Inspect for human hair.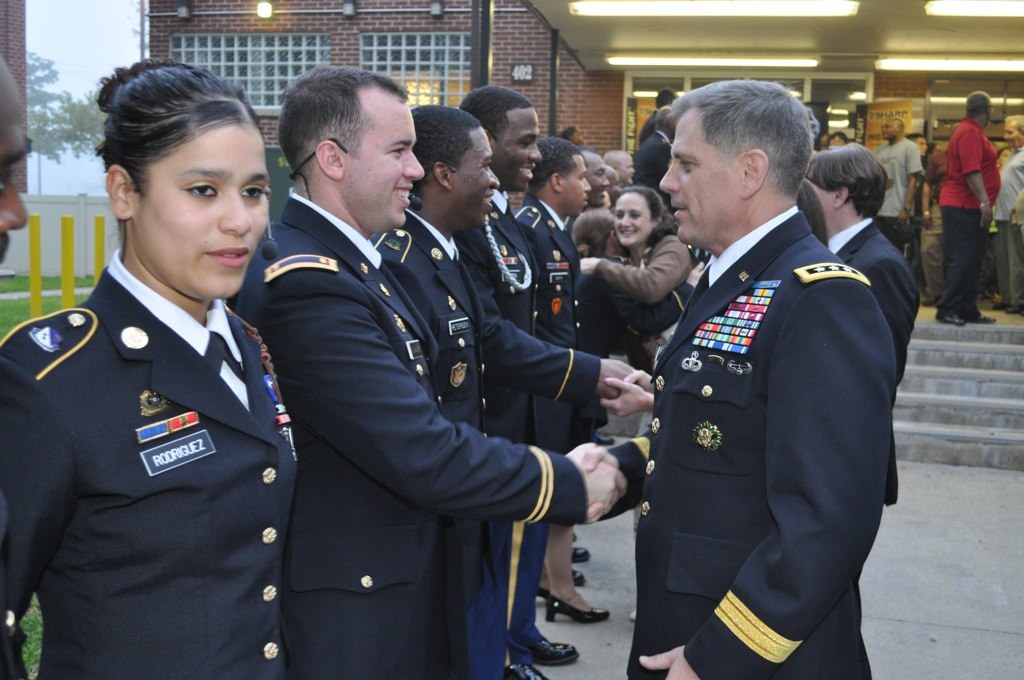
Inspection: (x1=277, y1=63, x2=411, y2=178).
